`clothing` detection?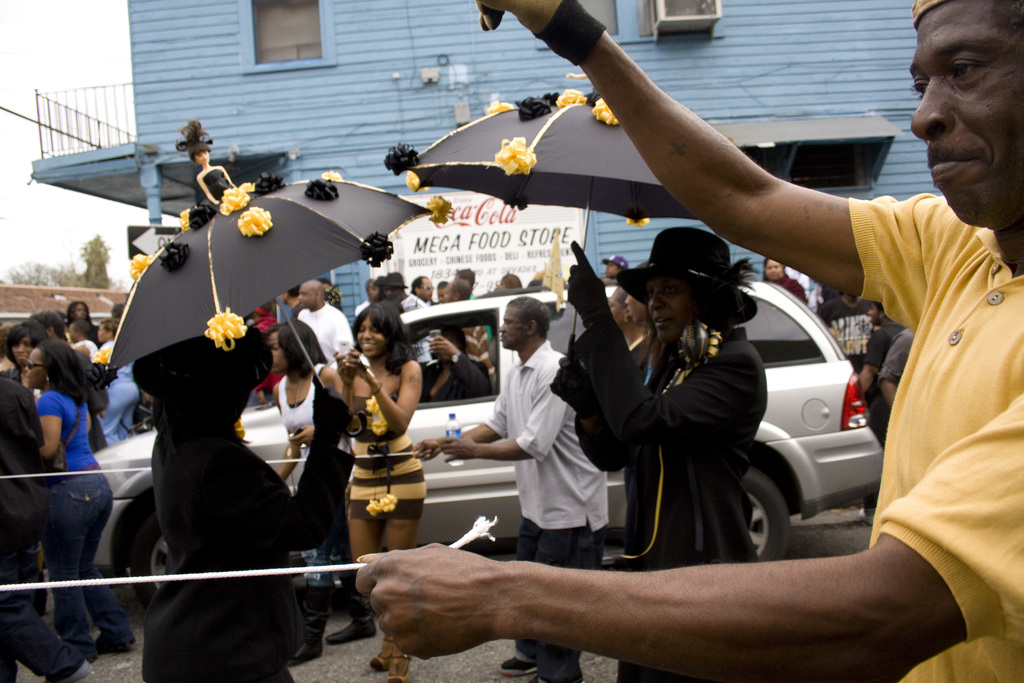
{"left": 815, "top": 298, "right": 868, "bottom": 367}
